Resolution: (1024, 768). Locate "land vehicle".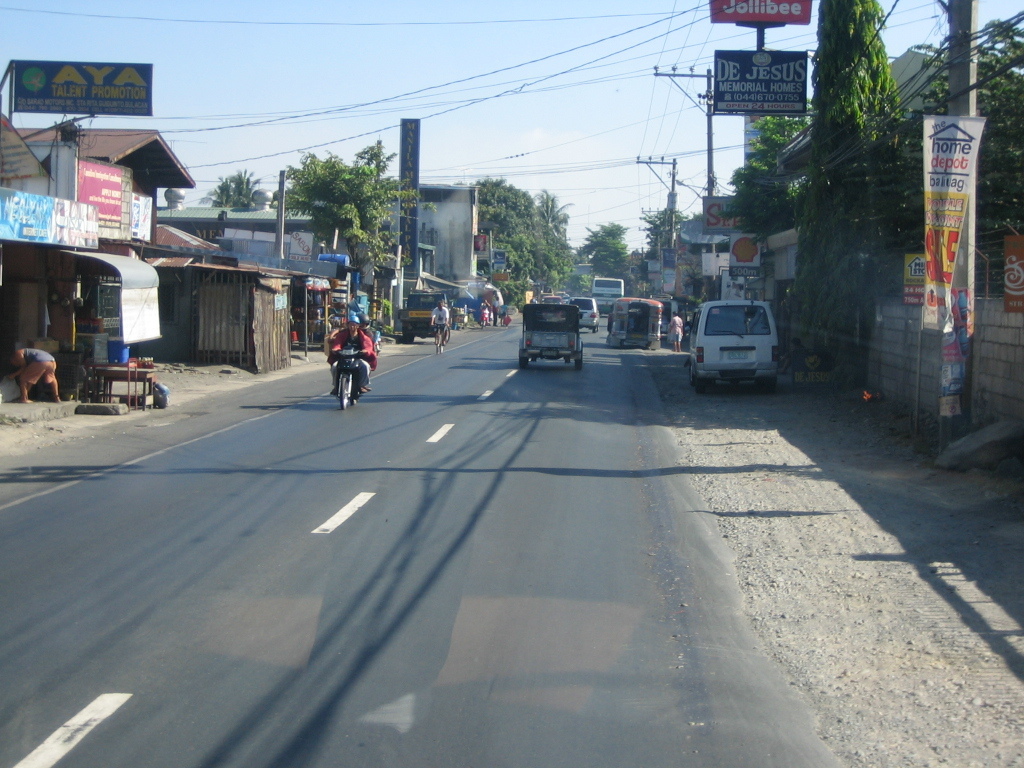
bbox(335, 342, 367, 413).
